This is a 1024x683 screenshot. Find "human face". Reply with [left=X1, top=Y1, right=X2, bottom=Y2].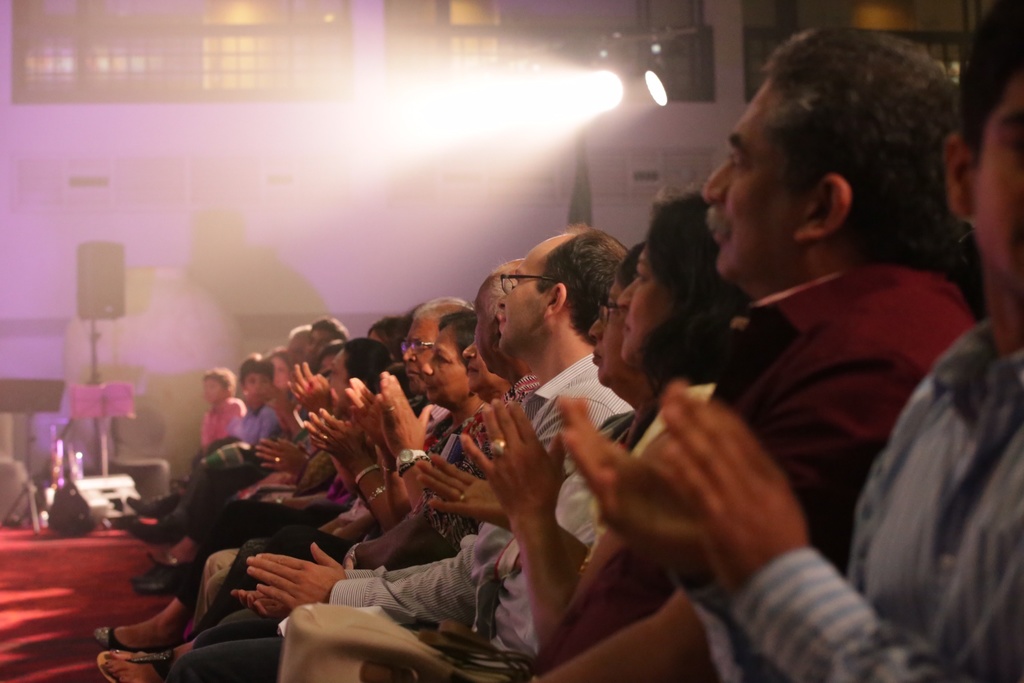
[left=618, top=247, right=673, bottom=367].
